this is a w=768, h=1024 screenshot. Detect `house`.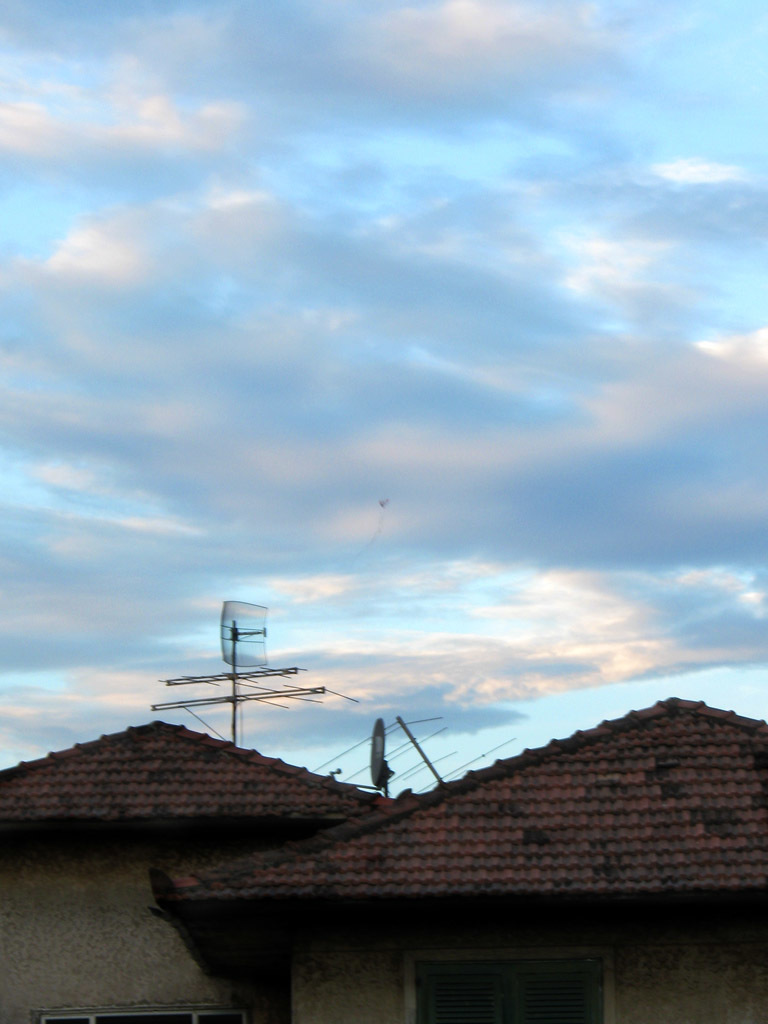
[left=0, top=679, right=767, bottom=984].
